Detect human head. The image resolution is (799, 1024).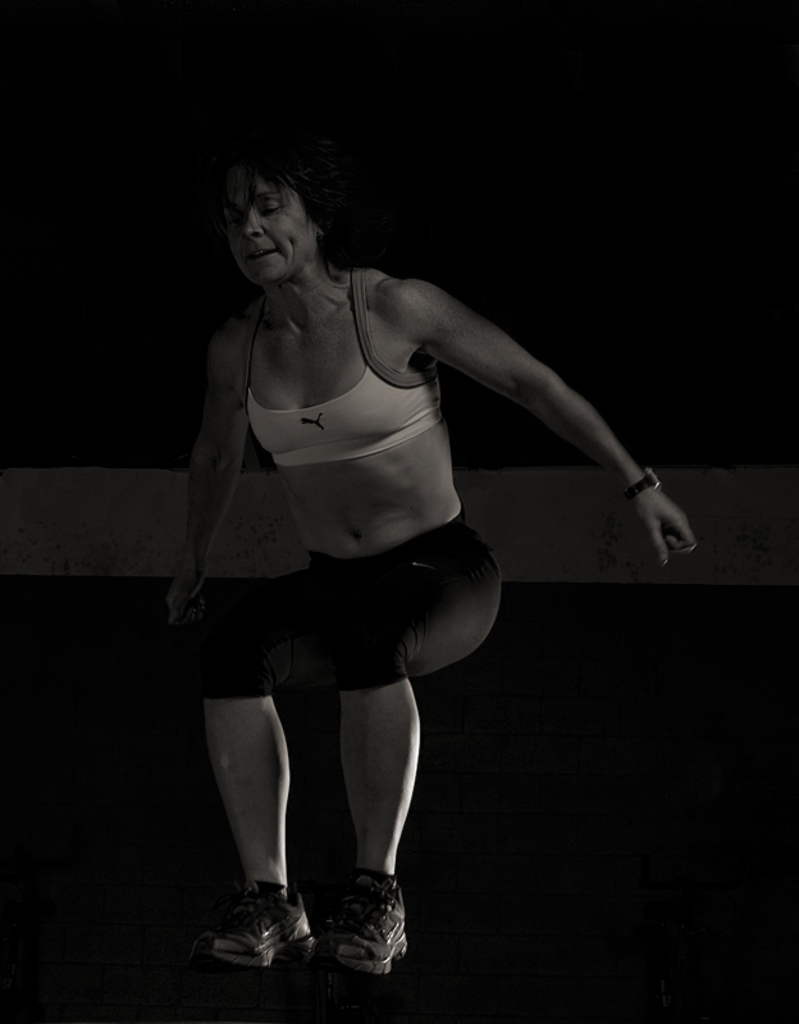
BBox(207, 146, 341, 283).
